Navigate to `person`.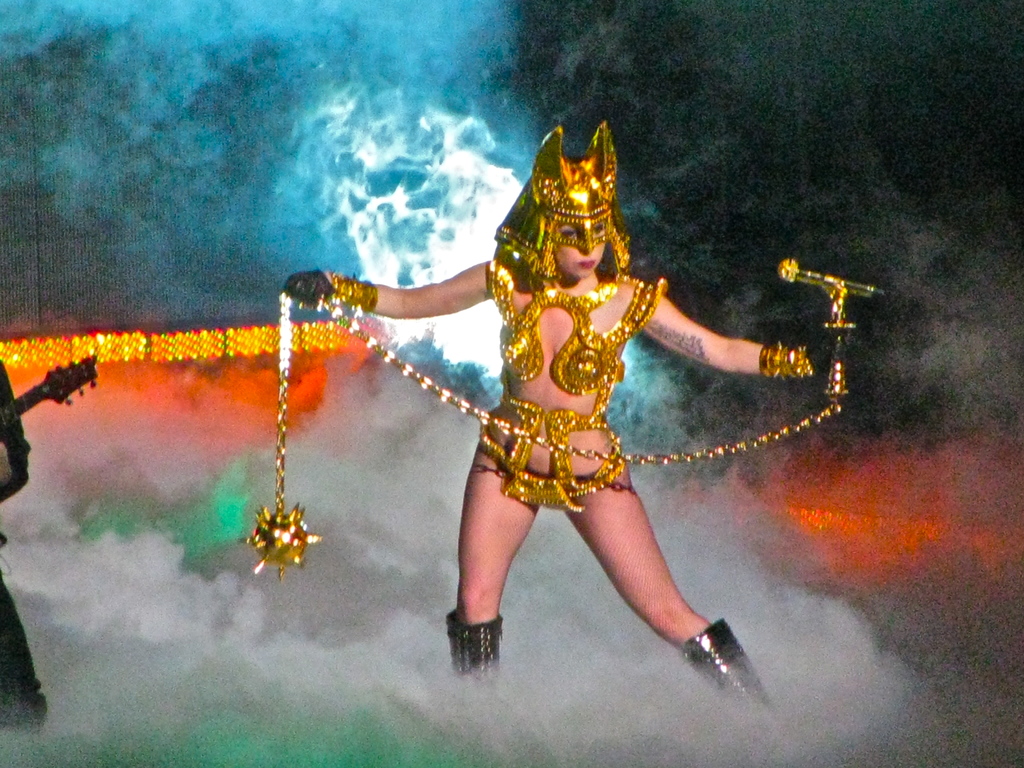
Navigation target: locate(287, 127, 856, 725).
